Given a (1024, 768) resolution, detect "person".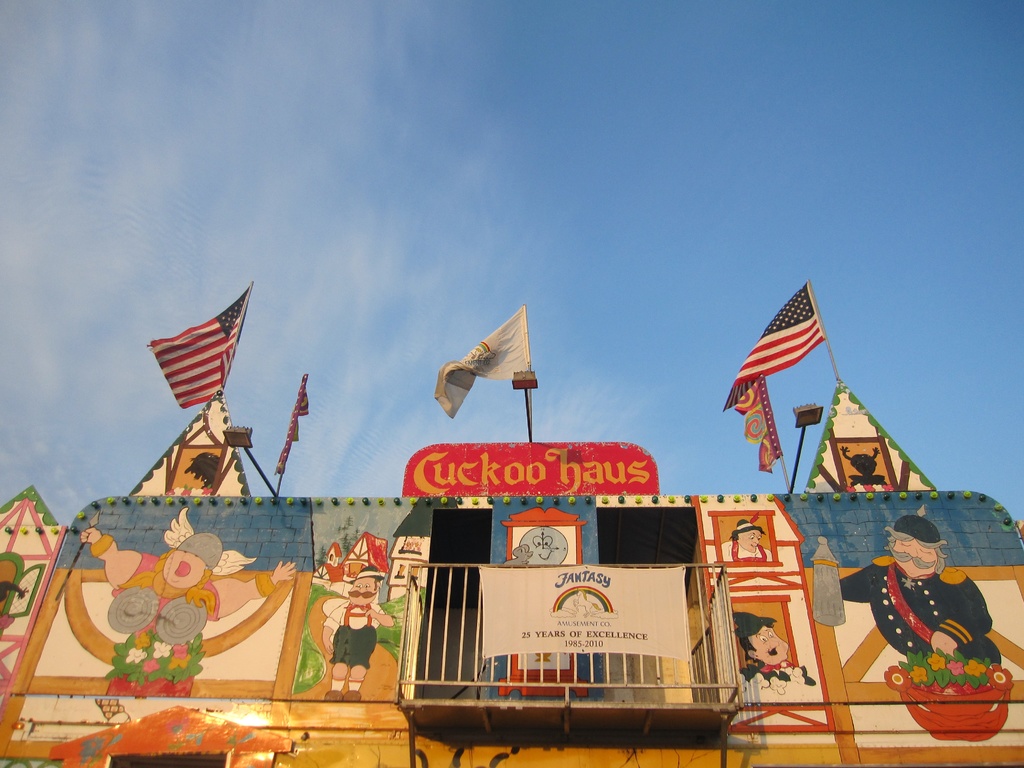
<bbox>82, 507, 296, 699</bbox>.
